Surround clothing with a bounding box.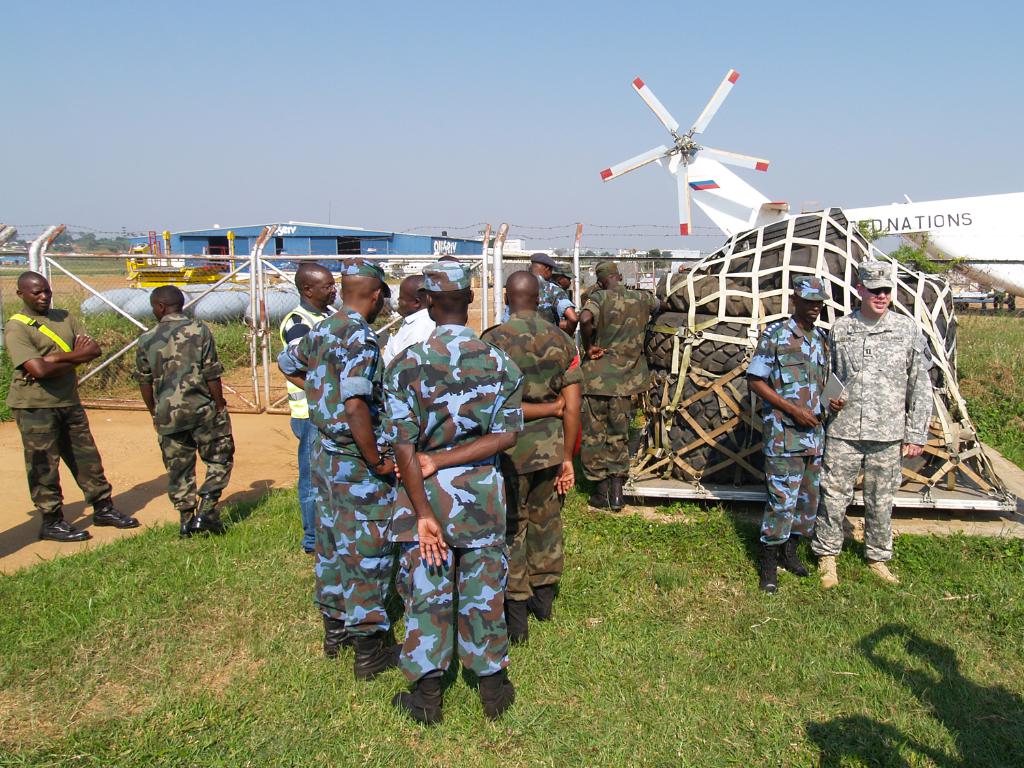
bbox(10, 313, 110, 513).
